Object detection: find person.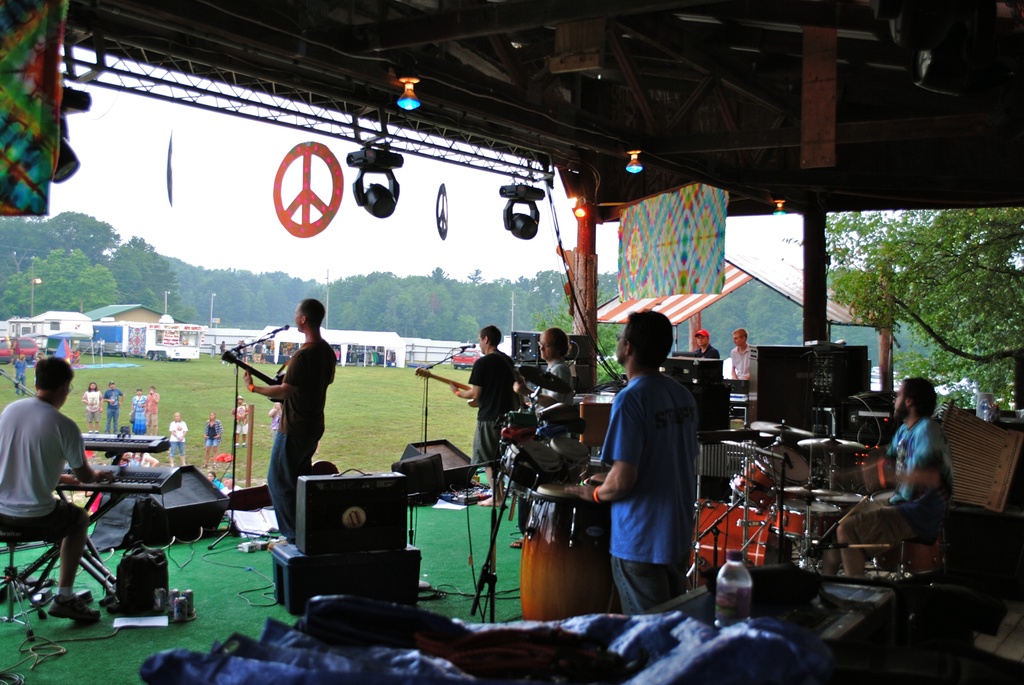
locate(144, 385, 157, 434).
